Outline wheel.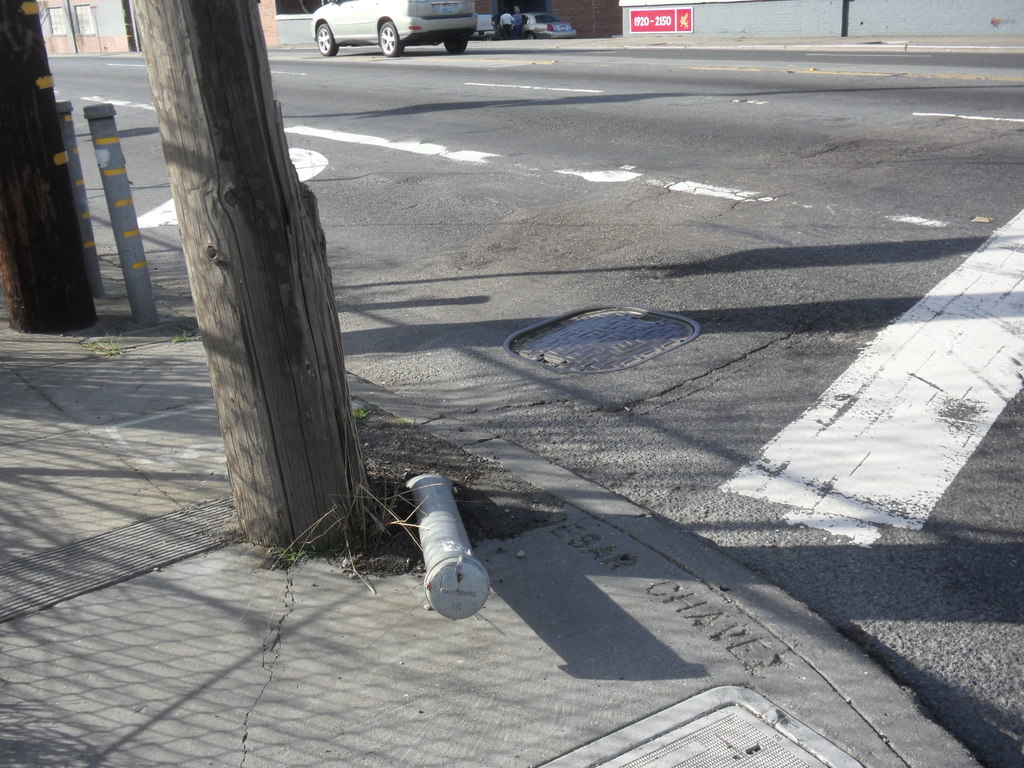
Outline: (x1=313, y1=19, x2=341, y2=58).
